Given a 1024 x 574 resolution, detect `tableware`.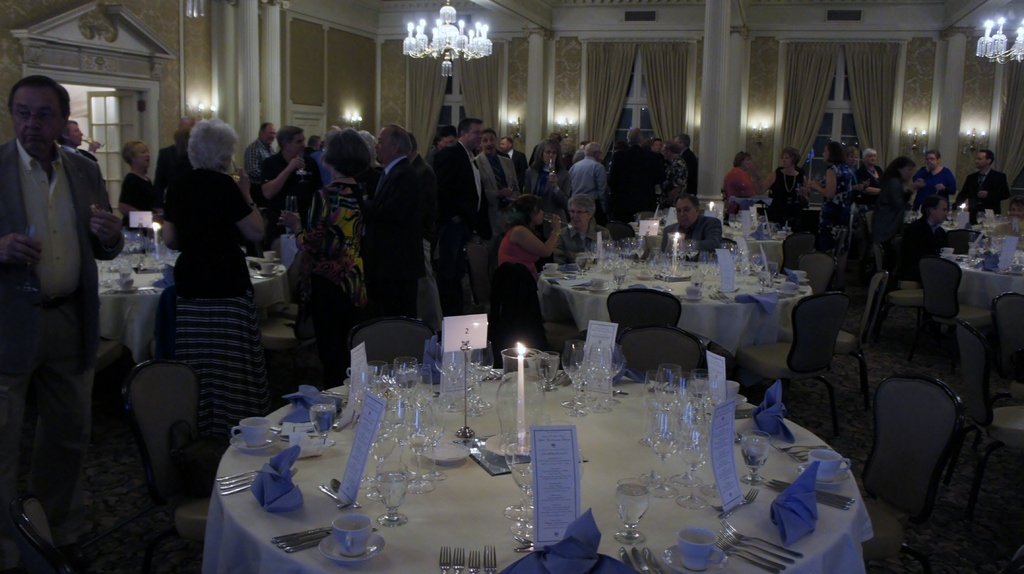
(x1=733, y1=429, x2=742, y2=444).
